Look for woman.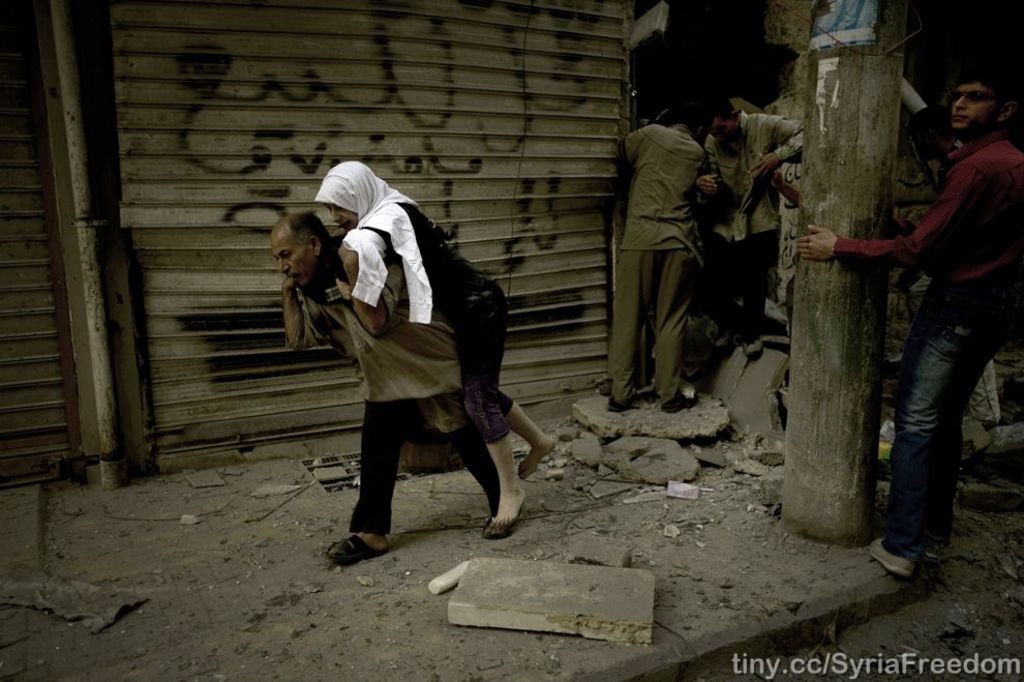
Found: region(290, 162, 537, 569).
